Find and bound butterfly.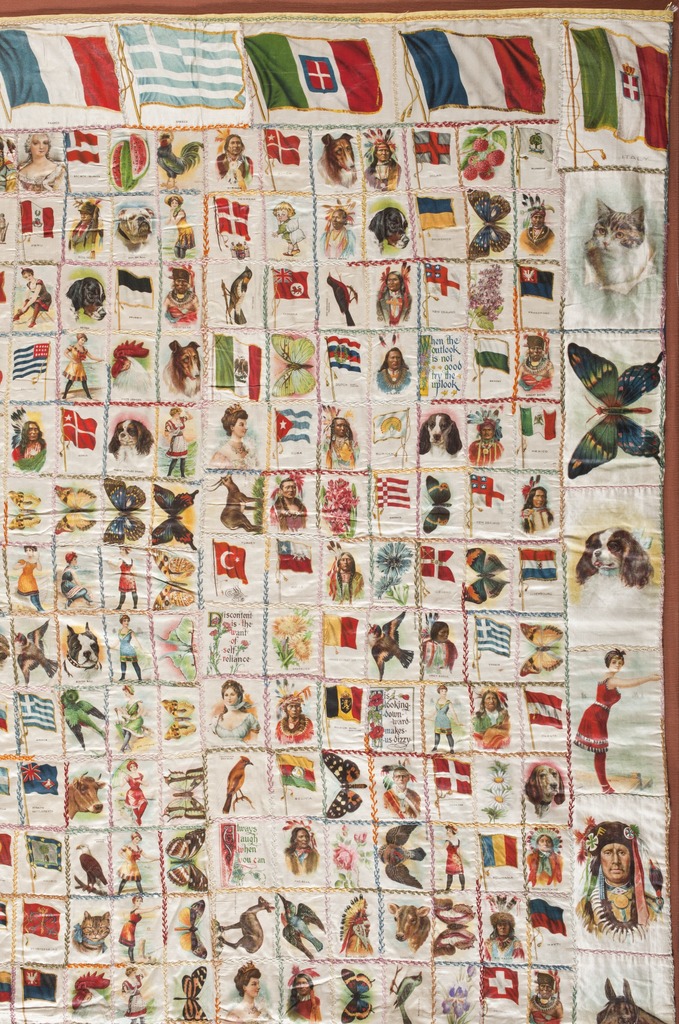
Bound: Rect(167, 898, 213, 963).
